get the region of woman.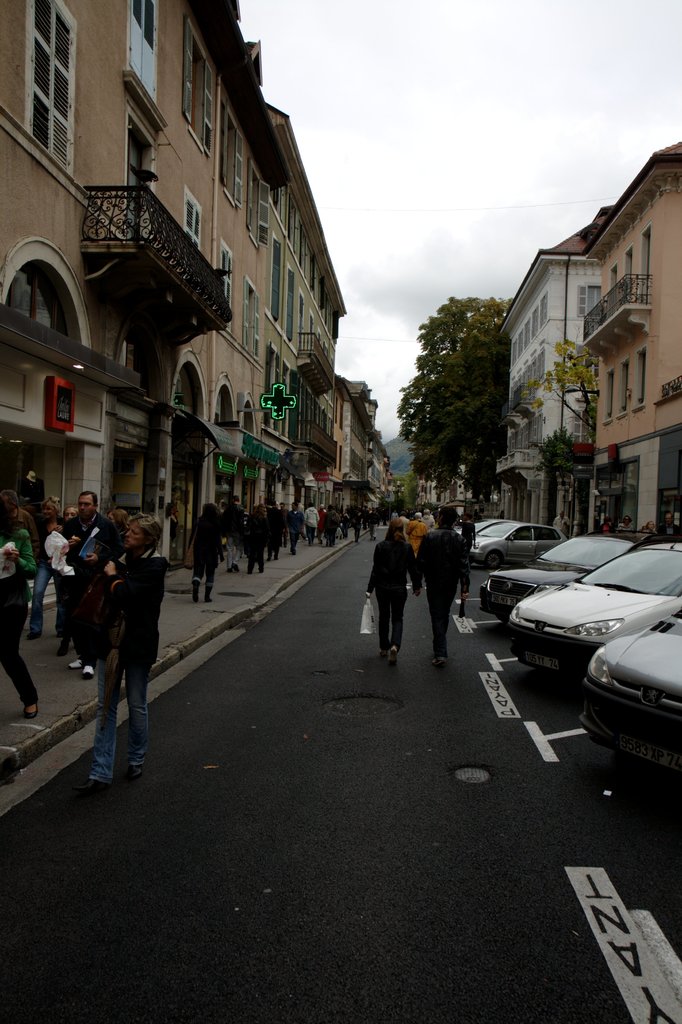
x1=389, y1=510, x2=398, y2=519.
